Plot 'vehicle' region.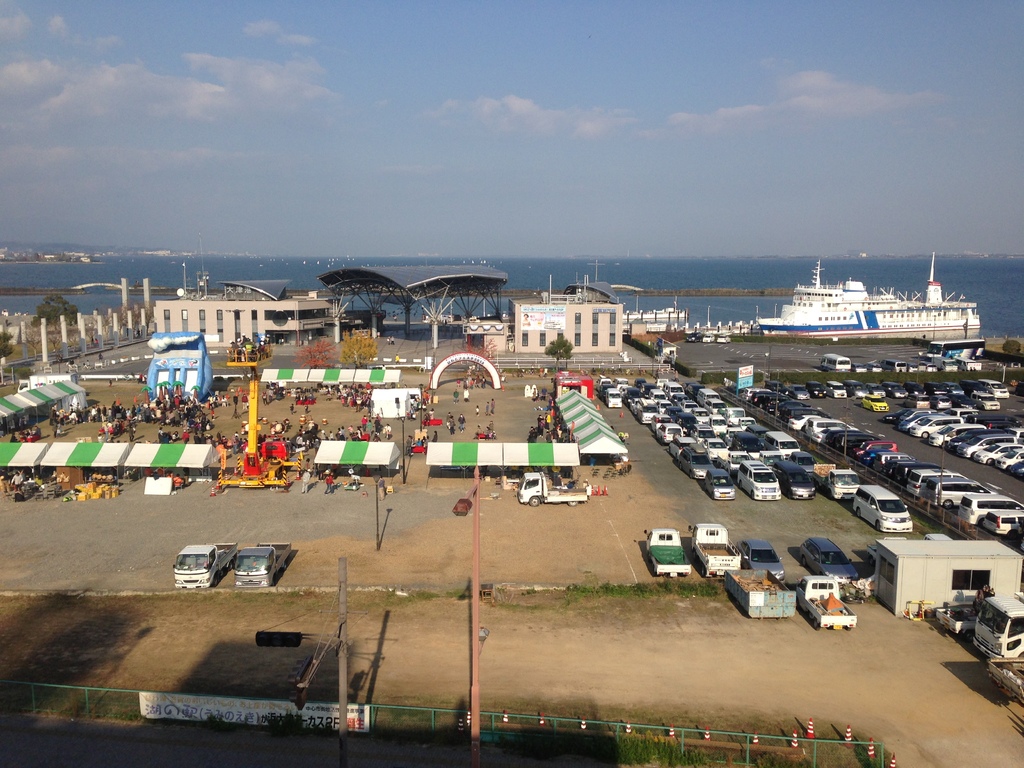
Plotted at [799,537,854,579].
